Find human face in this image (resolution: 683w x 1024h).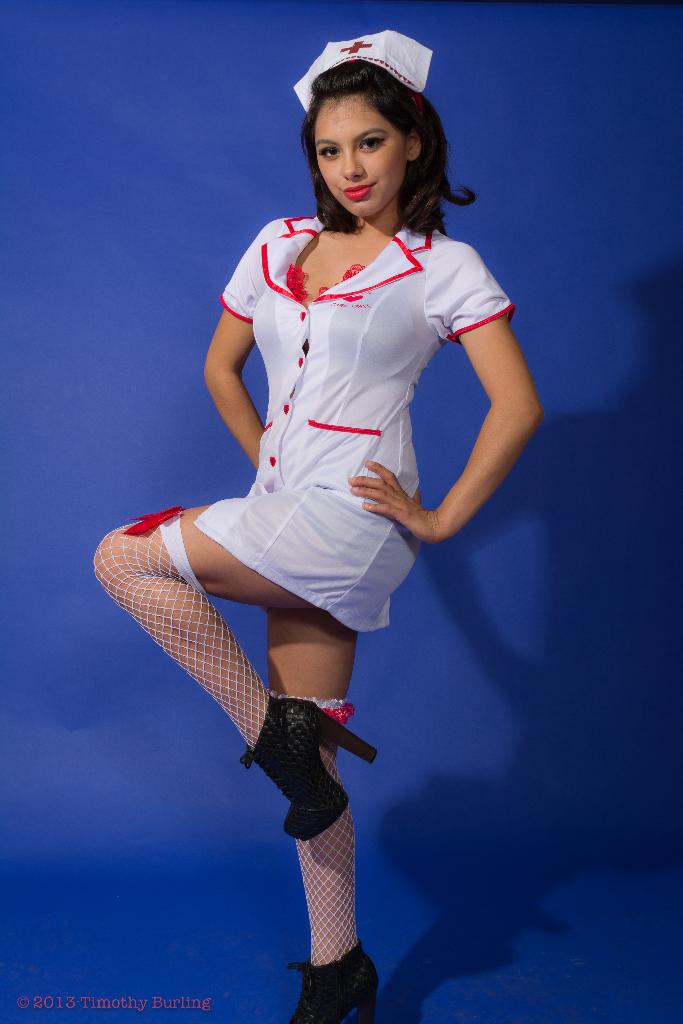
314 92 406 225.
